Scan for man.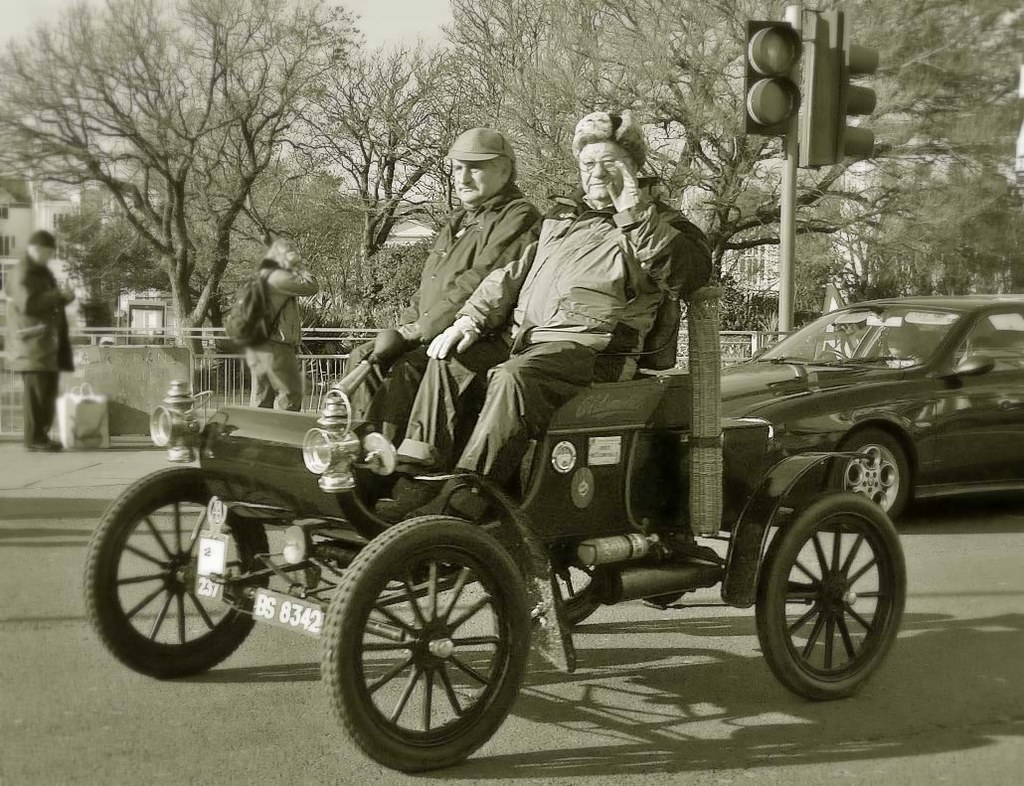
Scan result: bbox(352, 139, 543, 438).
